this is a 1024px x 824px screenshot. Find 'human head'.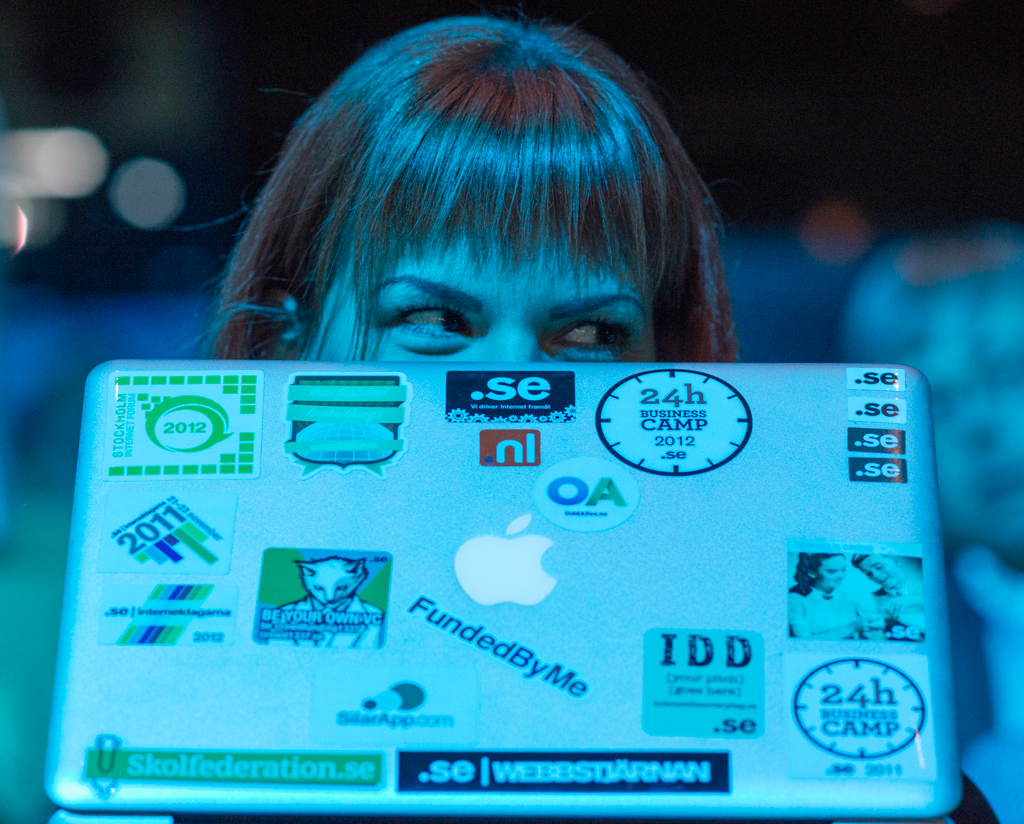
Bounding box: [218,16,730,362].
